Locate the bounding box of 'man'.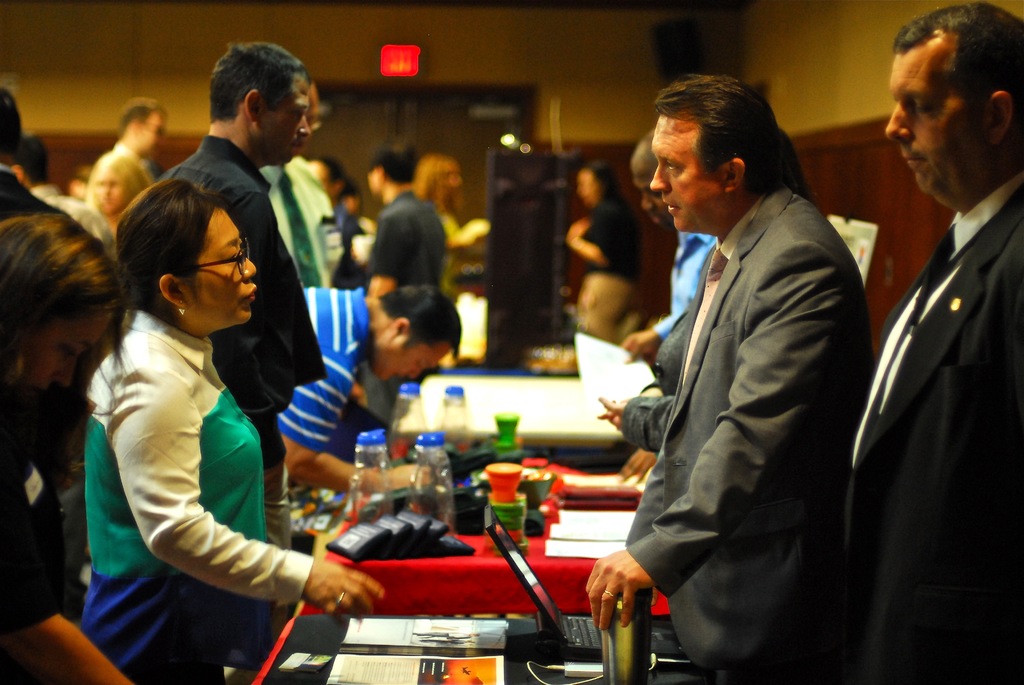
Bounding box: l=621, t=123, r=721, b=371.
